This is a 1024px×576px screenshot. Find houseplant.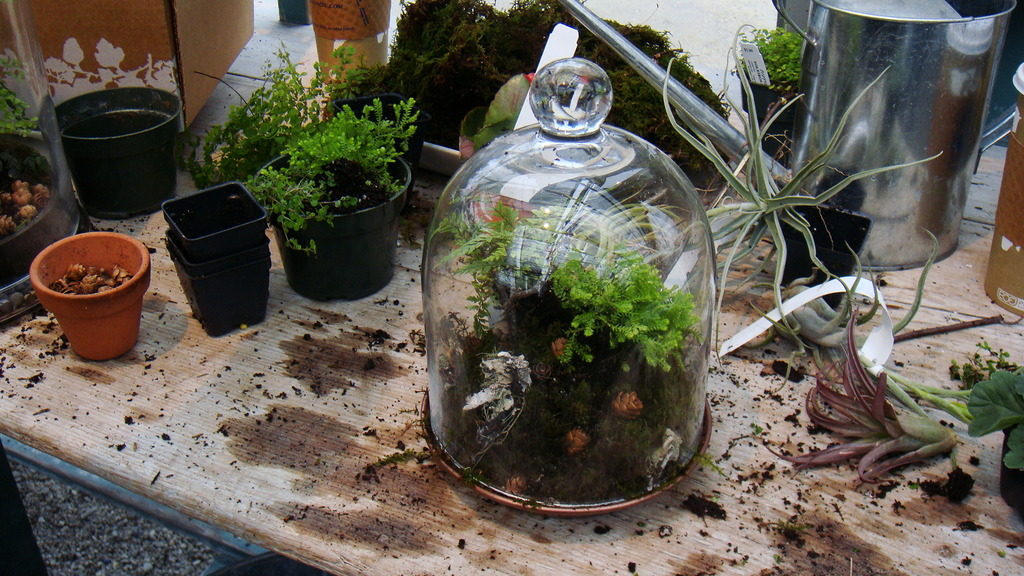
Bounding box: 0, 51, 76, 297.
